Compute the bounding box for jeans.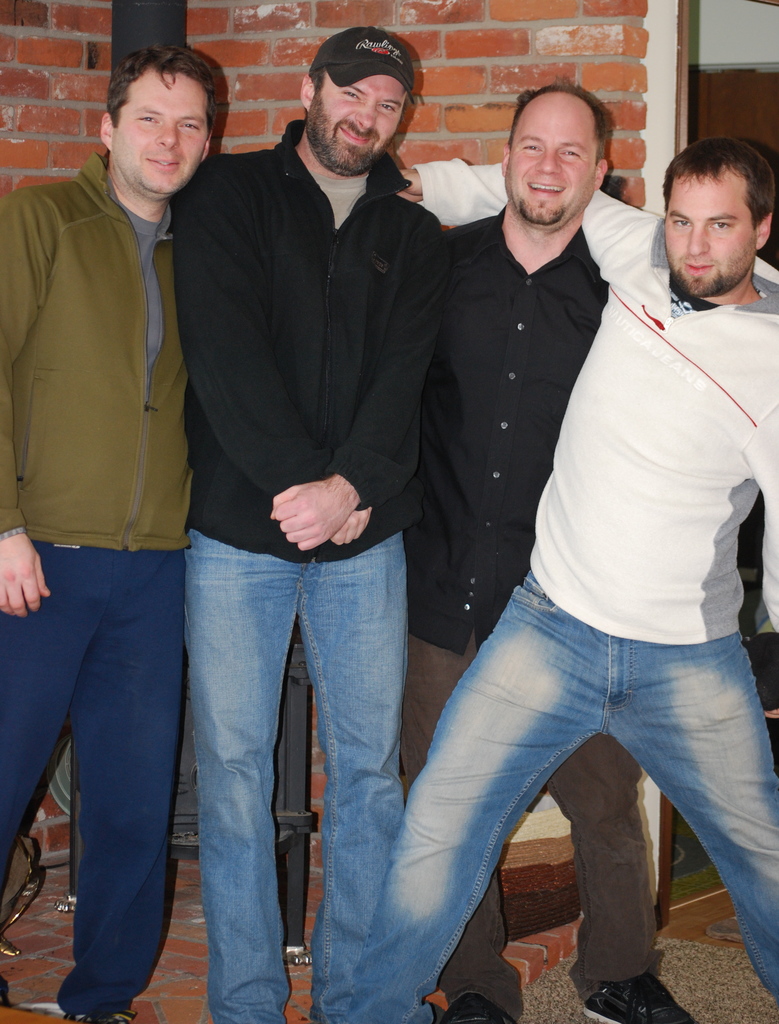
<region>436, 858, 518, 1023</region>.
